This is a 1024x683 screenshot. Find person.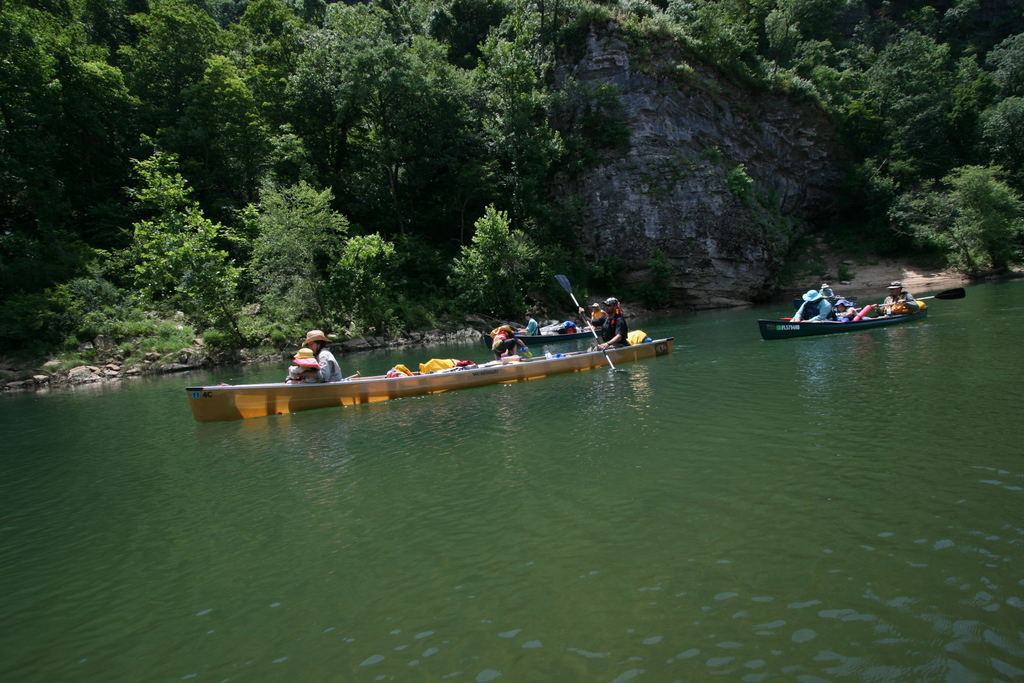
Bounding box: box(287, 331, 342, 383).
